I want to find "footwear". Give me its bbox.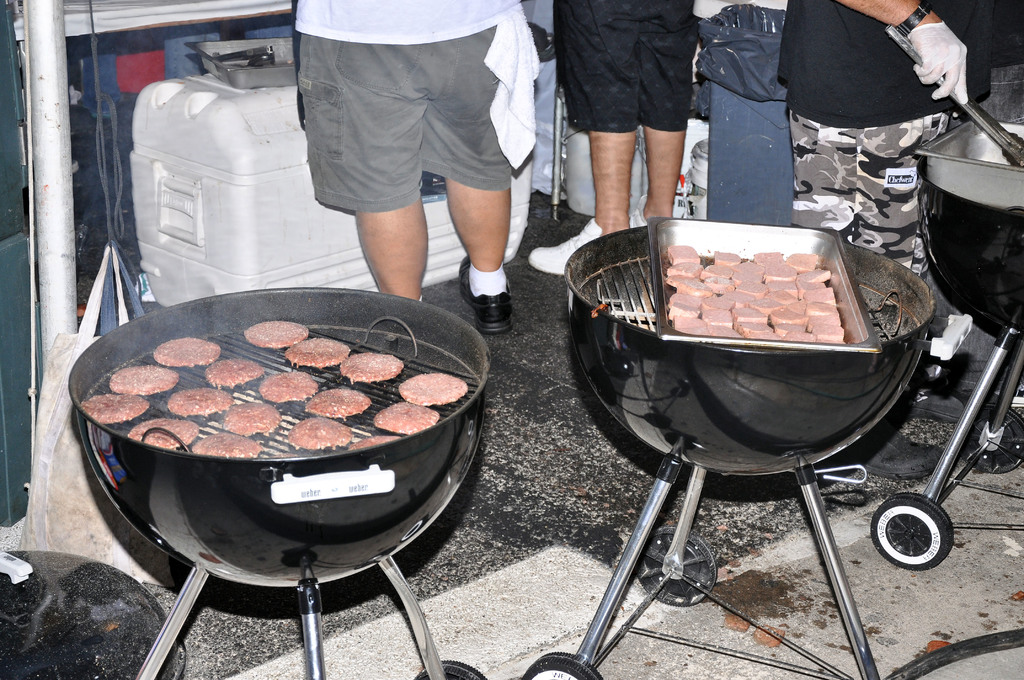
select_region(904, 387, 974, 424).
